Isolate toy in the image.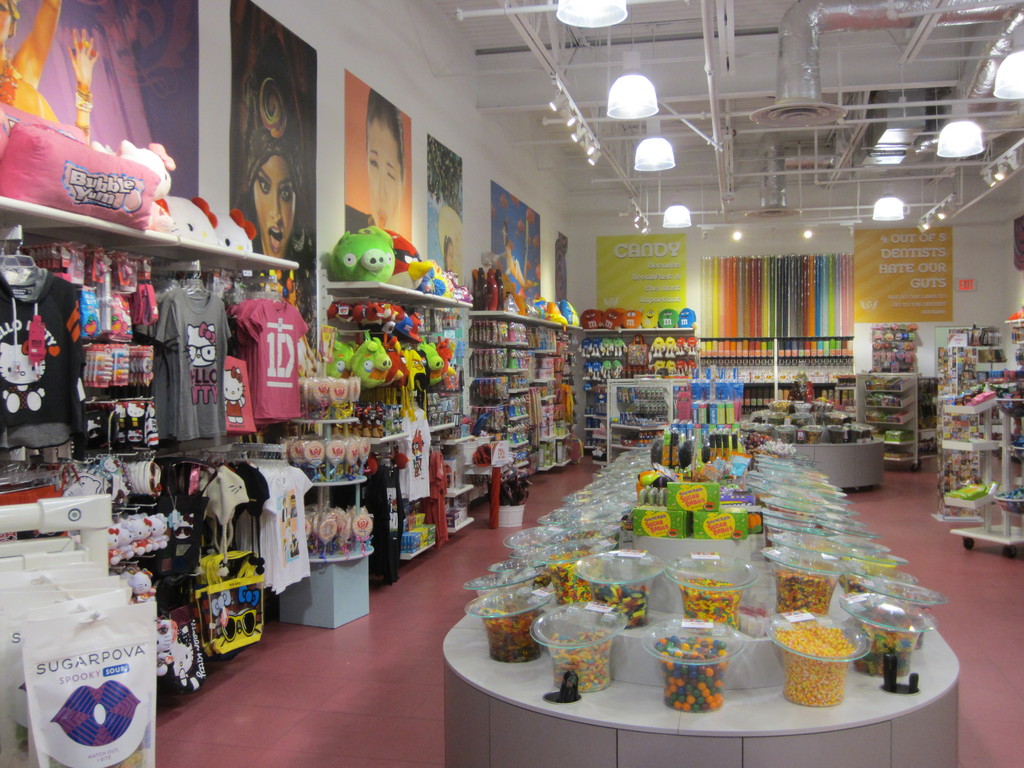
Isolated region: box=[161, 196, 222, 245].
